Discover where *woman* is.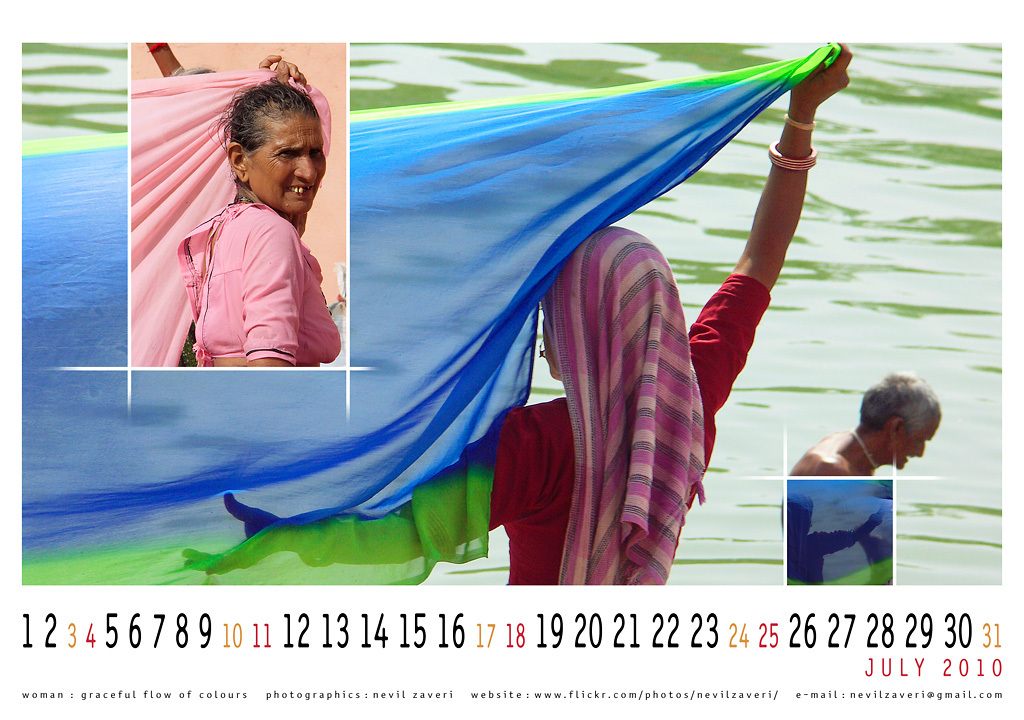
Discovered at {"x1": 135, "y1": 74, "x2": 356, "y2": 401}.
